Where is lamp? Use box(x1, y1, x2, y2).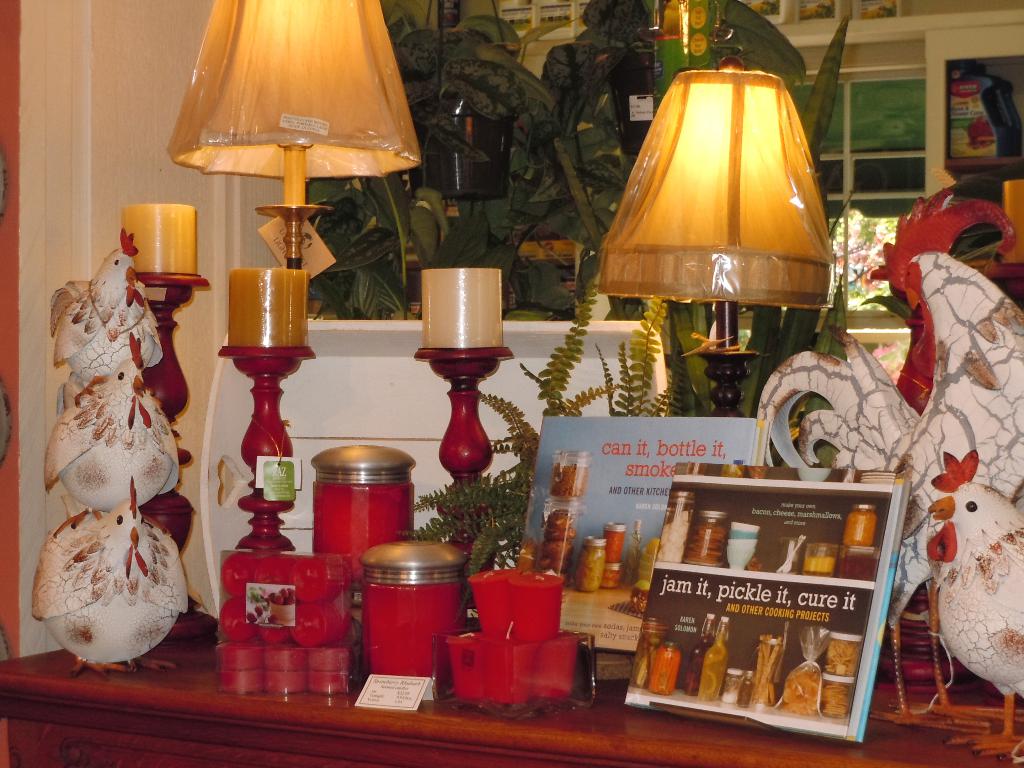
box(166, 0, 422, 268).
